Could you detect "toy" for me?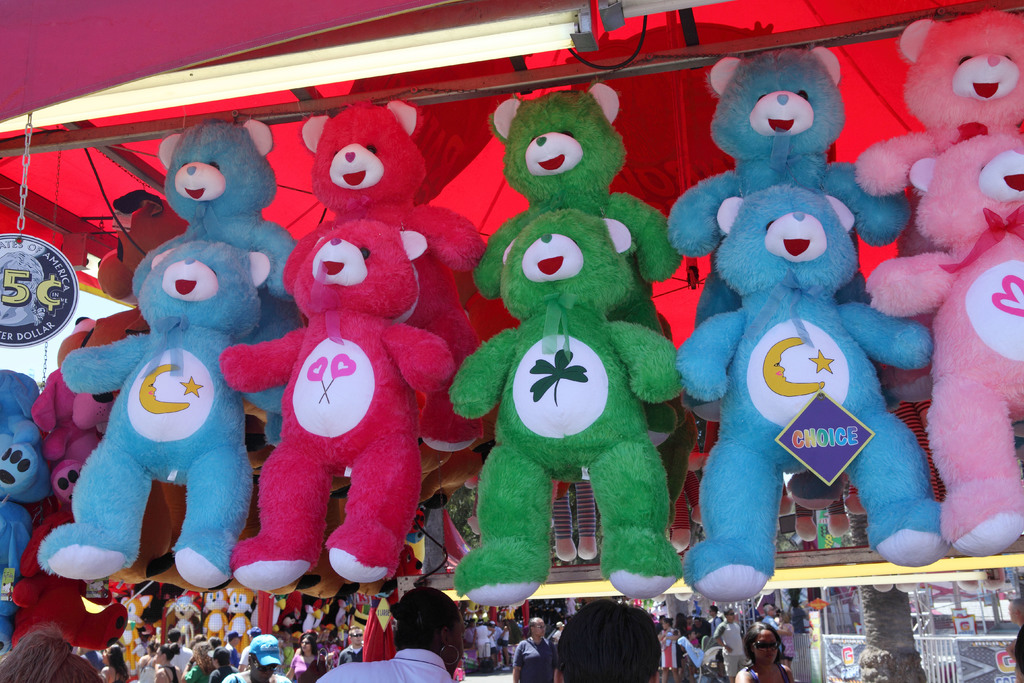
Detection result: crop(63, 195, 209, 569).
